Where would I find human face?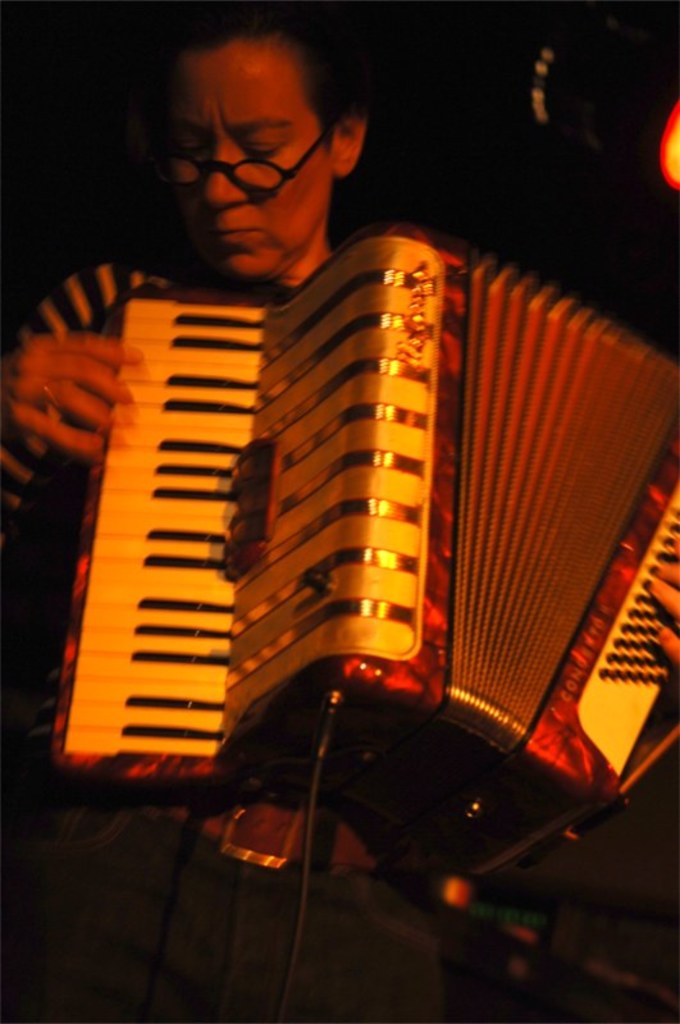
At (158, 46, 341, 276).
